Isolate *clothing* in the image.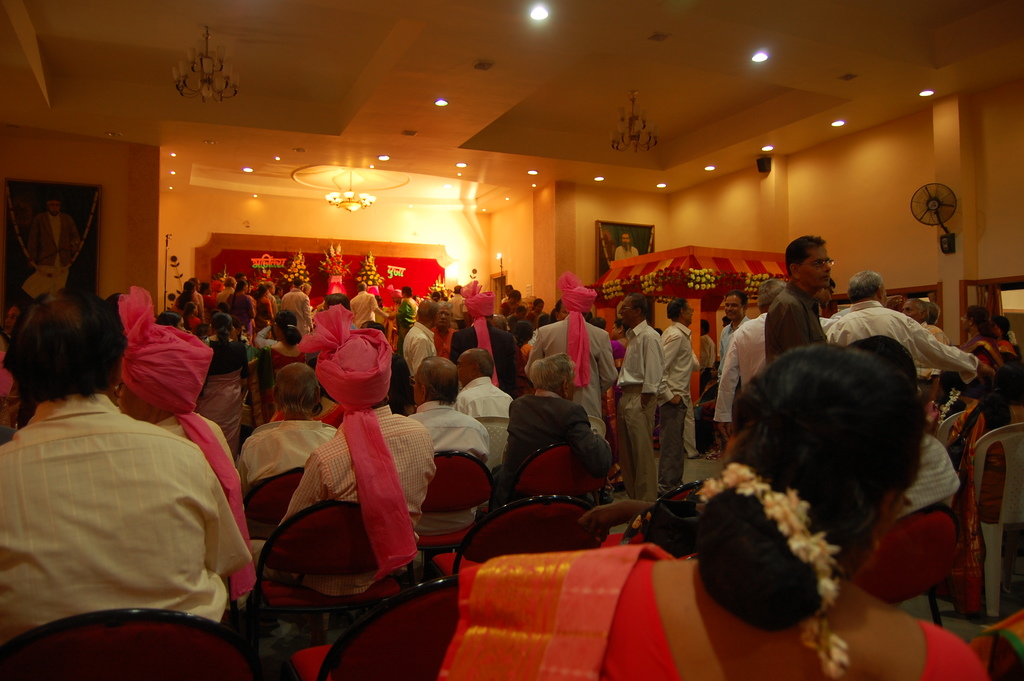
Isolated region: select_region(276, 406, 433, 596).
